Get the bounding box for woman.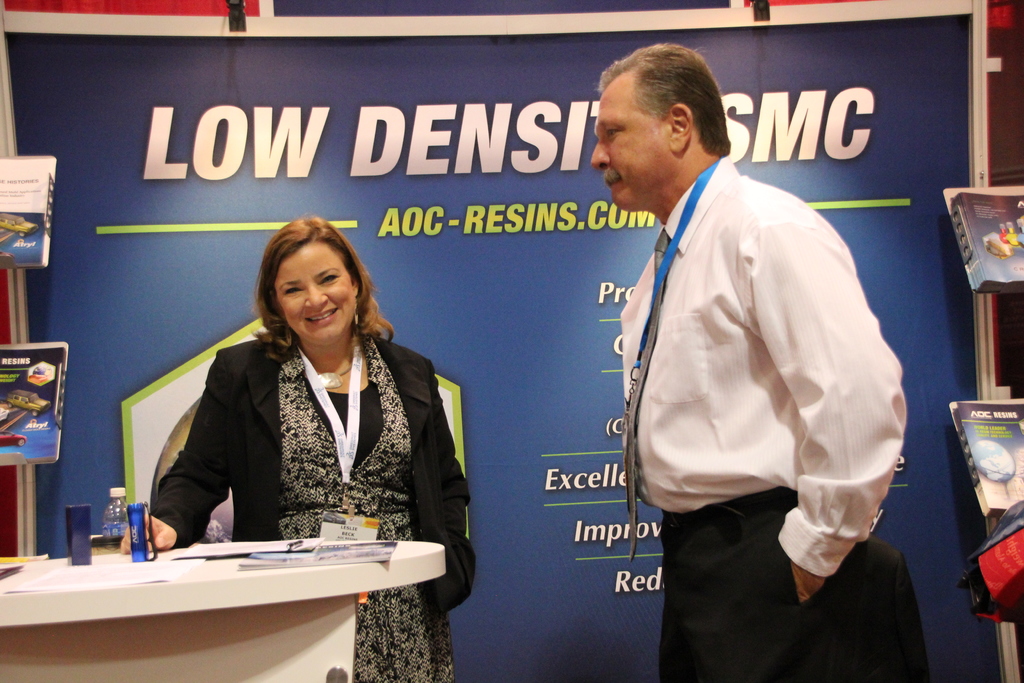
(left=120, top=217, right=479, bottom=682).
